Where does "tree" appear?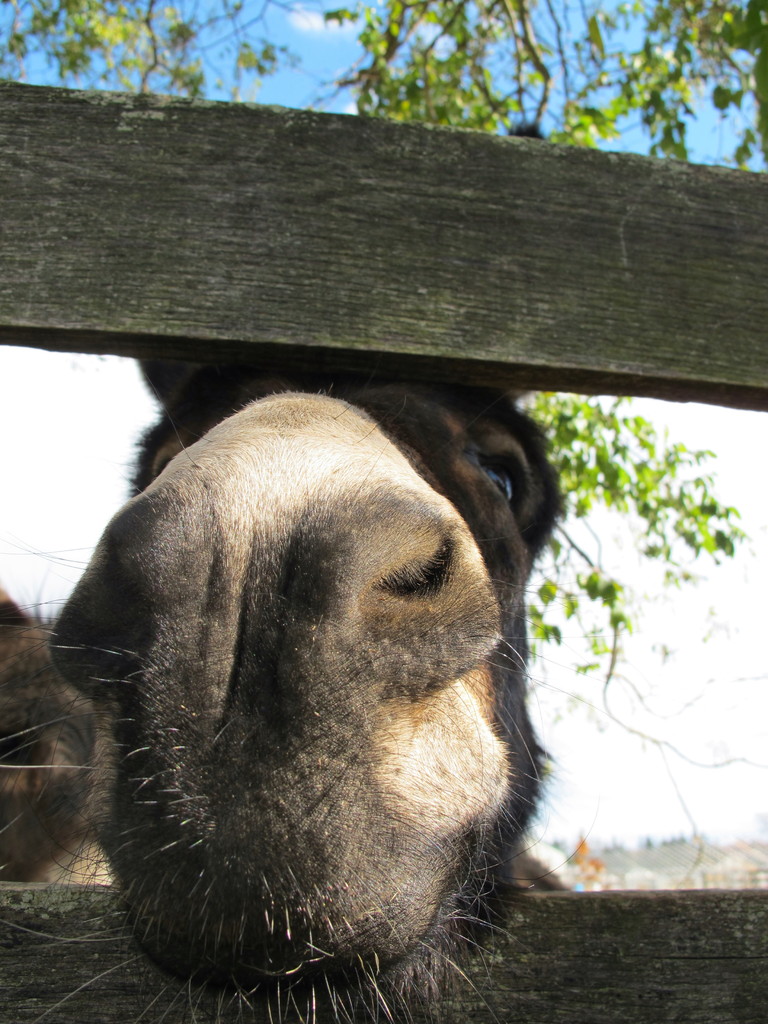
Appears at [left=0, top=0, right=767, bottom=795].
